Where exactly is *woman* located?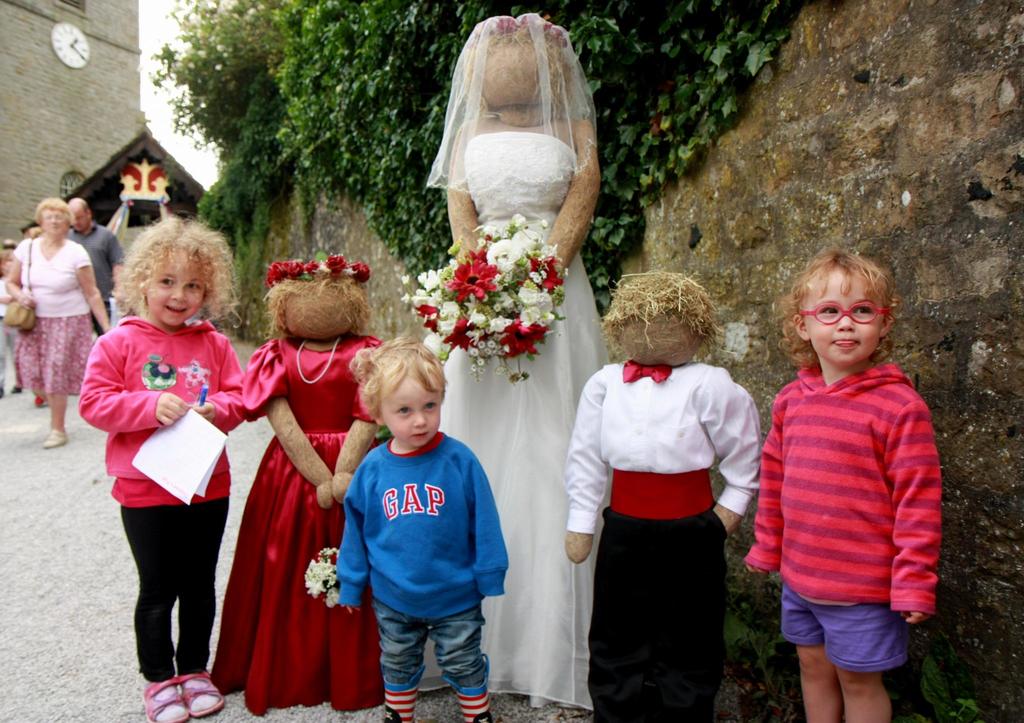
Its bounding box is <bbox>6, 197, 109, 449</bbox>.
